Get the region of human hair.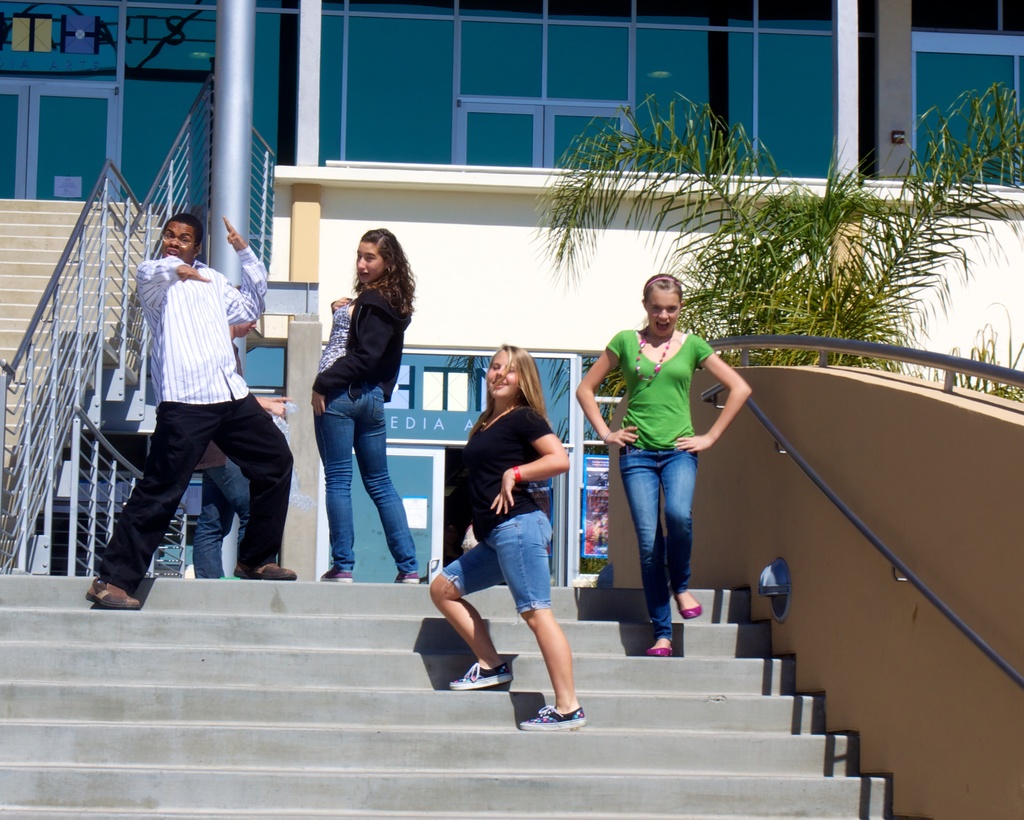
pyautogui.locateOnScreen(468, 342, 554, 435).
